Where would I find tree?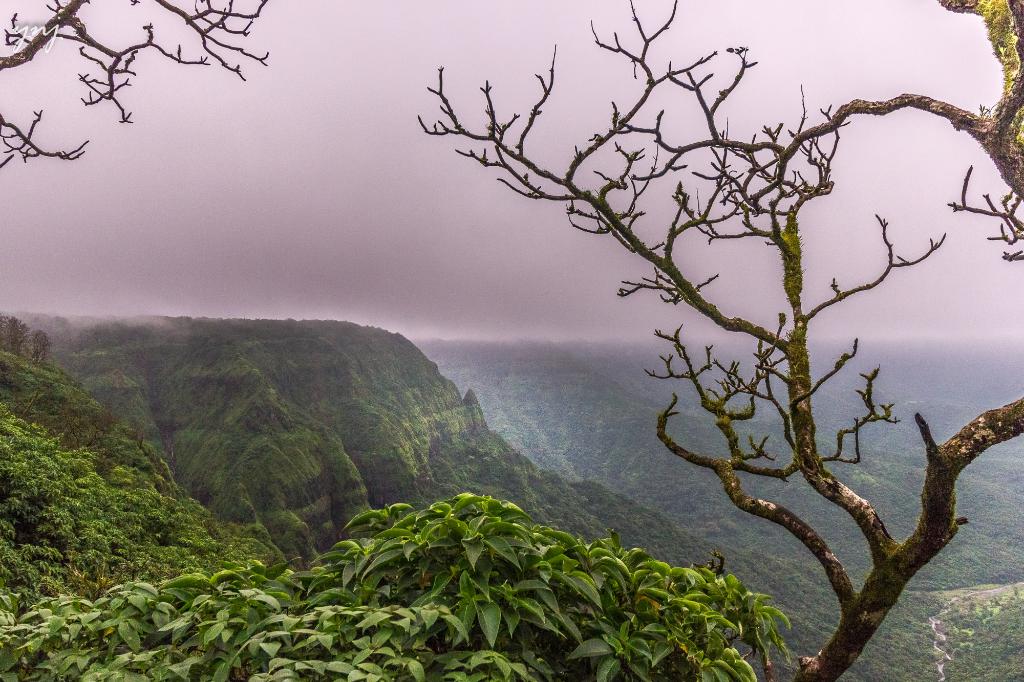
At Rect(0, 0, 269, 177).
